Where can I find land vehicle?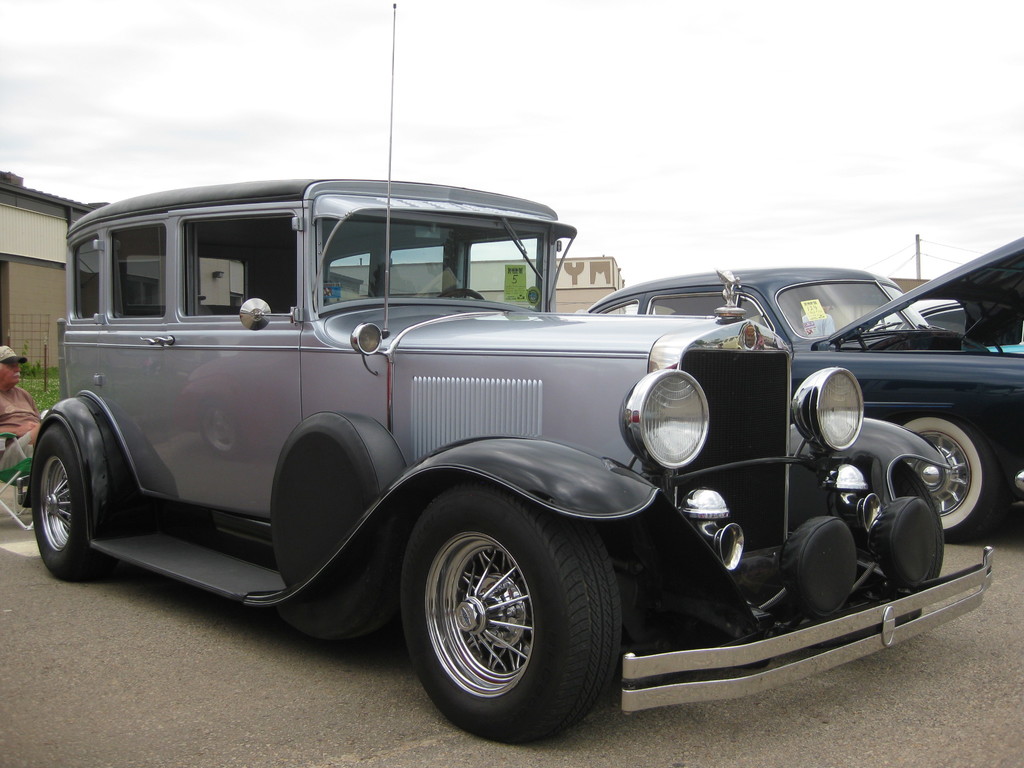
You can find it at 916, 299, 1023, 356.
